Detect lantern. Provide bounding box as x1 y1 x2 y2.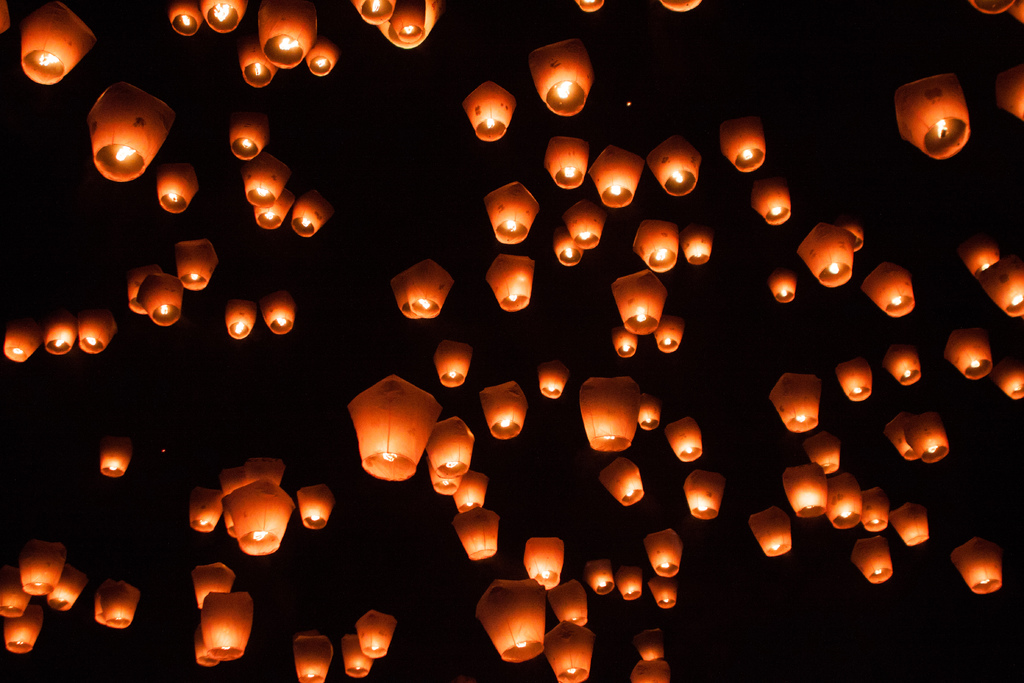
307 38 335 72.
